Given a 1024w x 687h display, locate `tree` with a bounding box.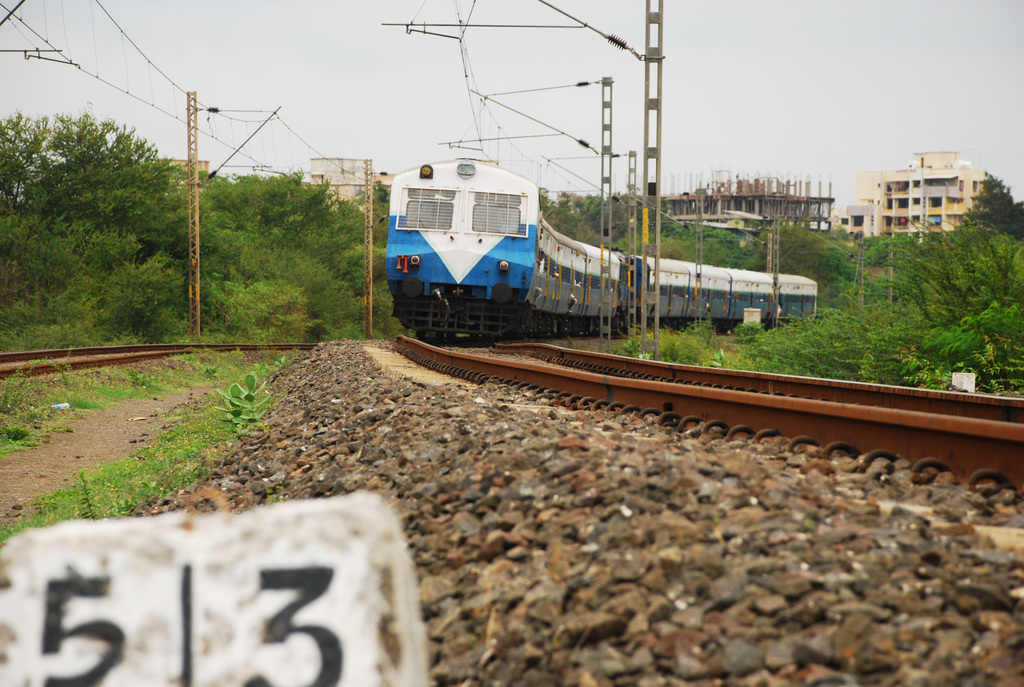
Located: select_region(823, 215, 1021, 363).
